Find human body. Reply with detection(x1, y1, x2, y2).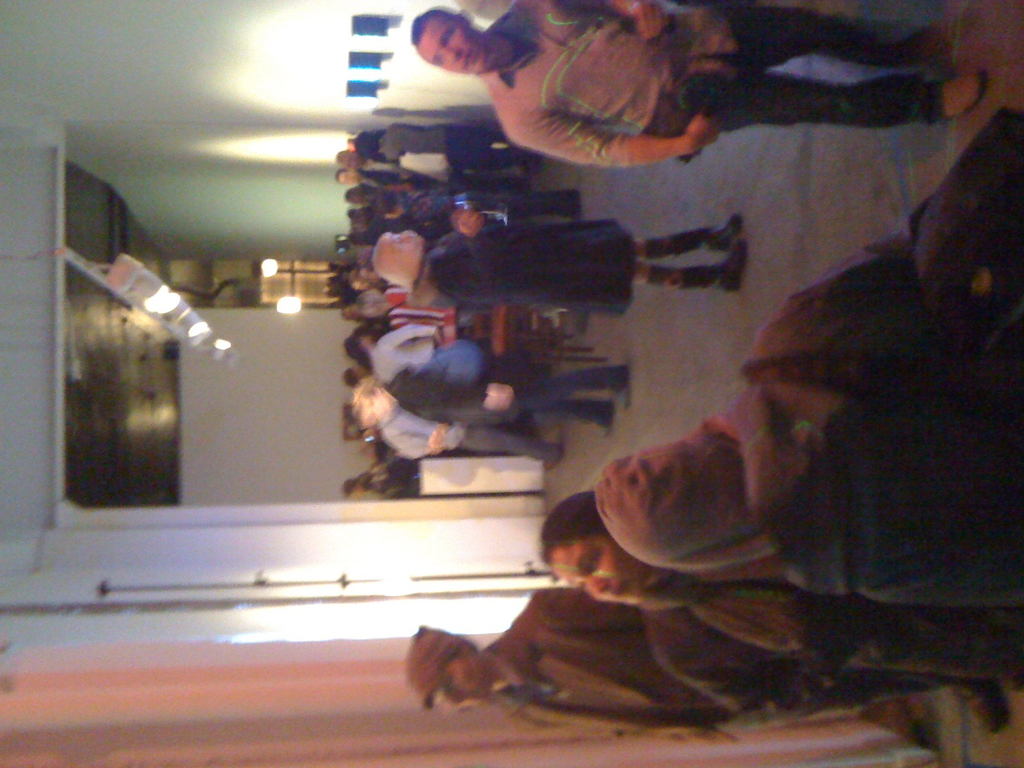
detection(337, 154, 395, 167).
